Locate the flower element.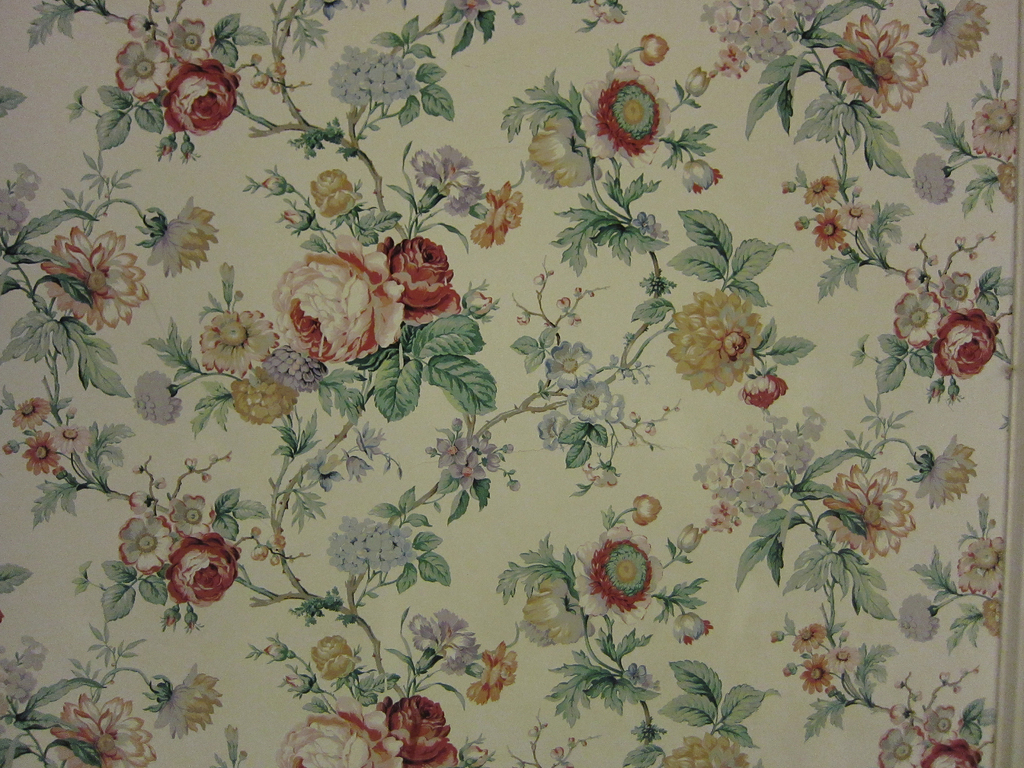
Element bbox: box=[121, 520, 173, 574].
